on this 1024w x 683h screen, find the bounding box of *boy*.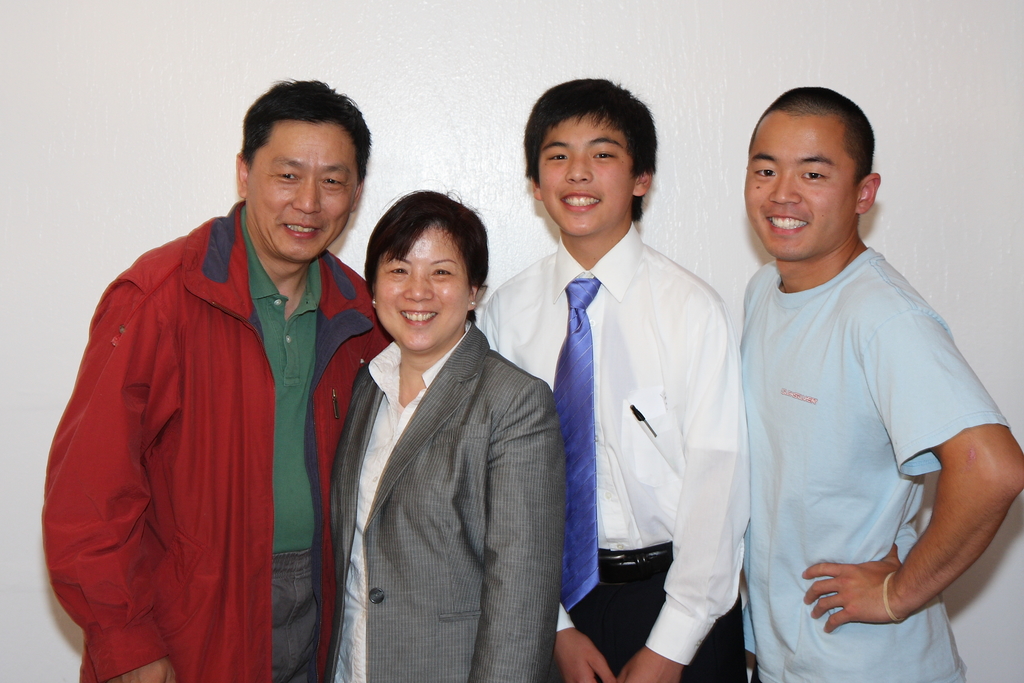
Bounding box: bbox=[724, 78, 1023, 682].
